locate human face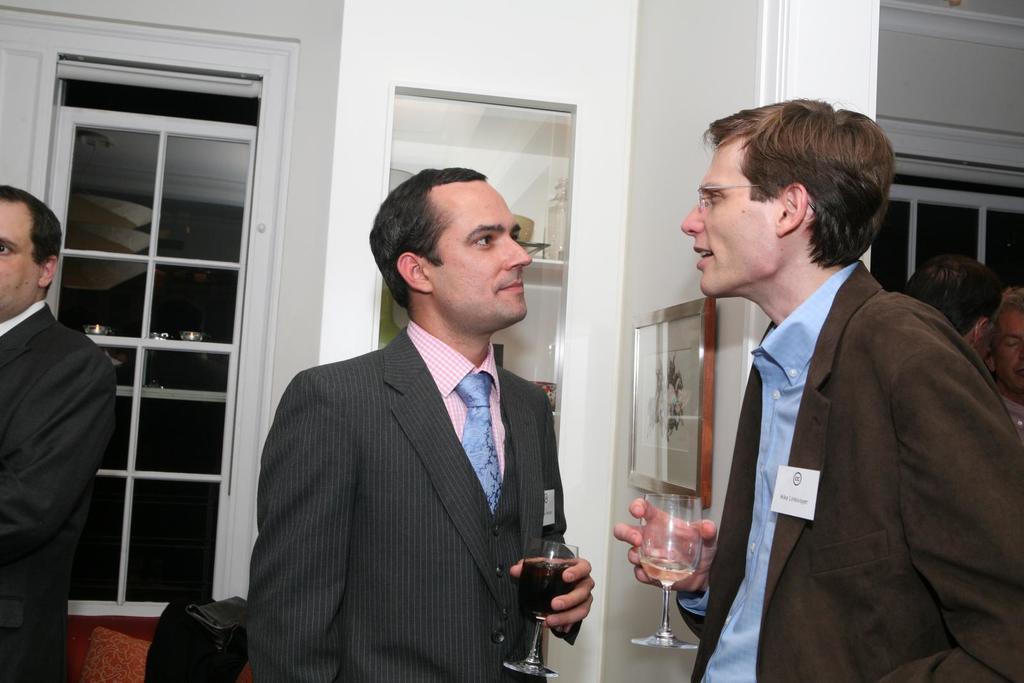
box=[682, 138, 779, 299]
